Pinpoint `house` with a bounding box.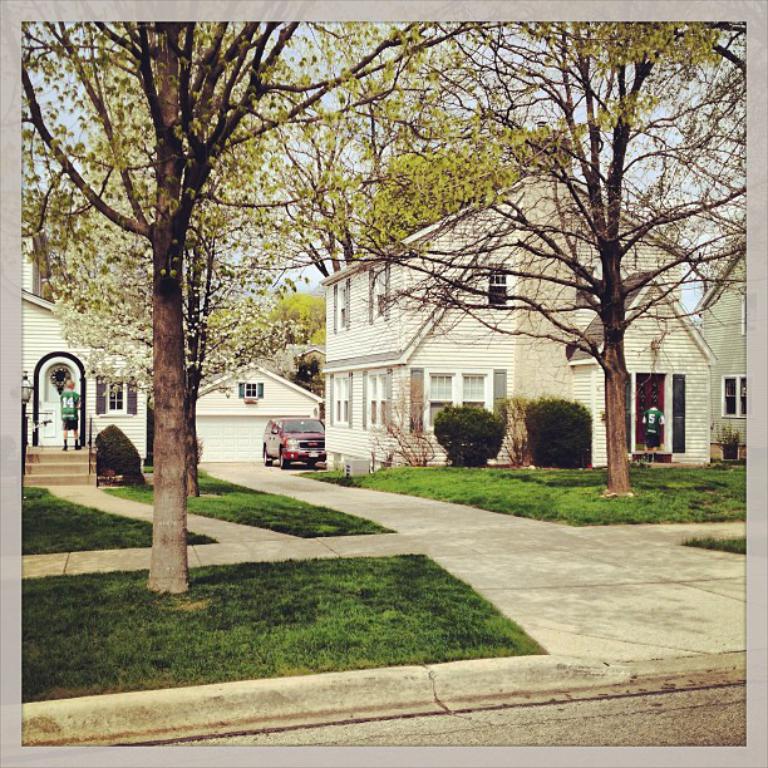
(21,207,172,472).
